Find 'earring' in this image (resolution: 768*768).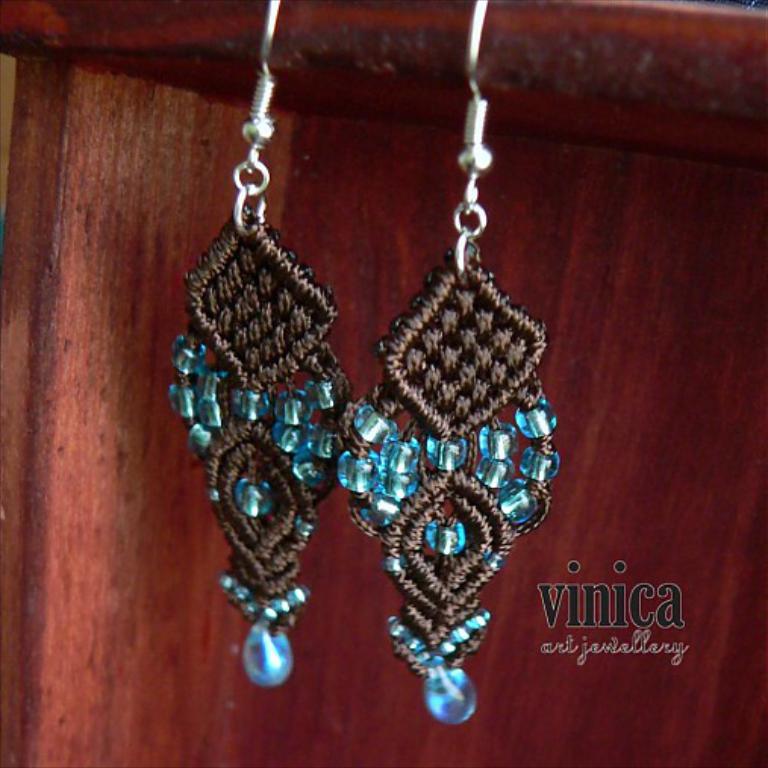
(left=159, top=0, right=364, bottom=692).
